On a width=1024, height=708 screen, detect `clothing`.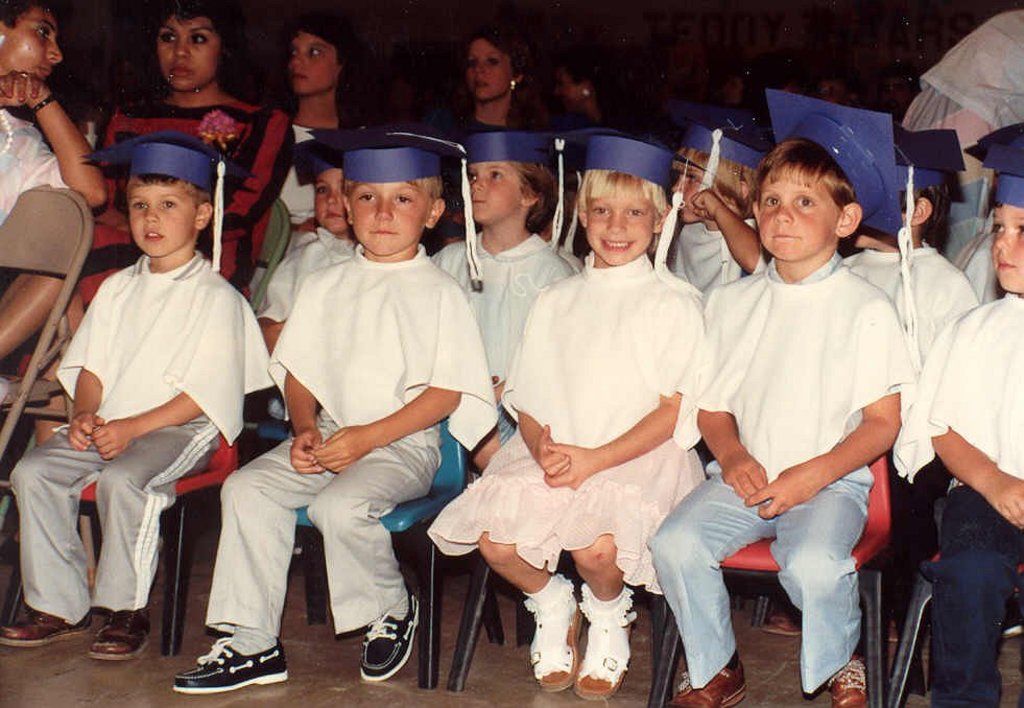
pyautogui.locateOnScreen(853, 238, 986, 417).
